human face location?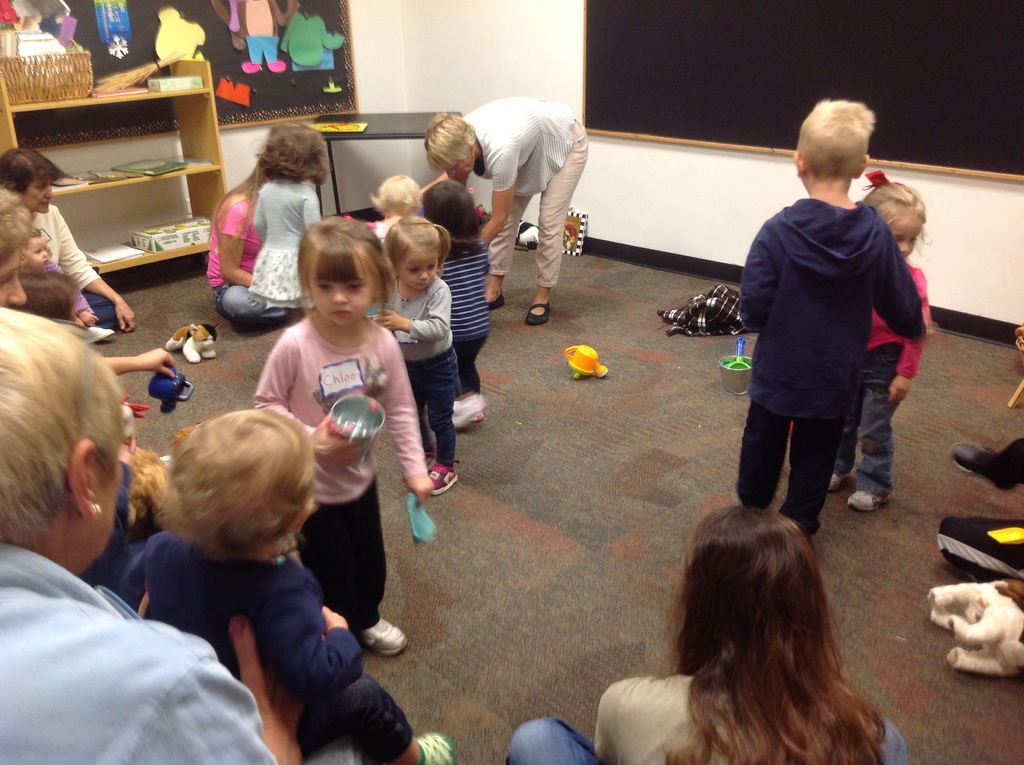
box=[397, 243, 439, 294]
